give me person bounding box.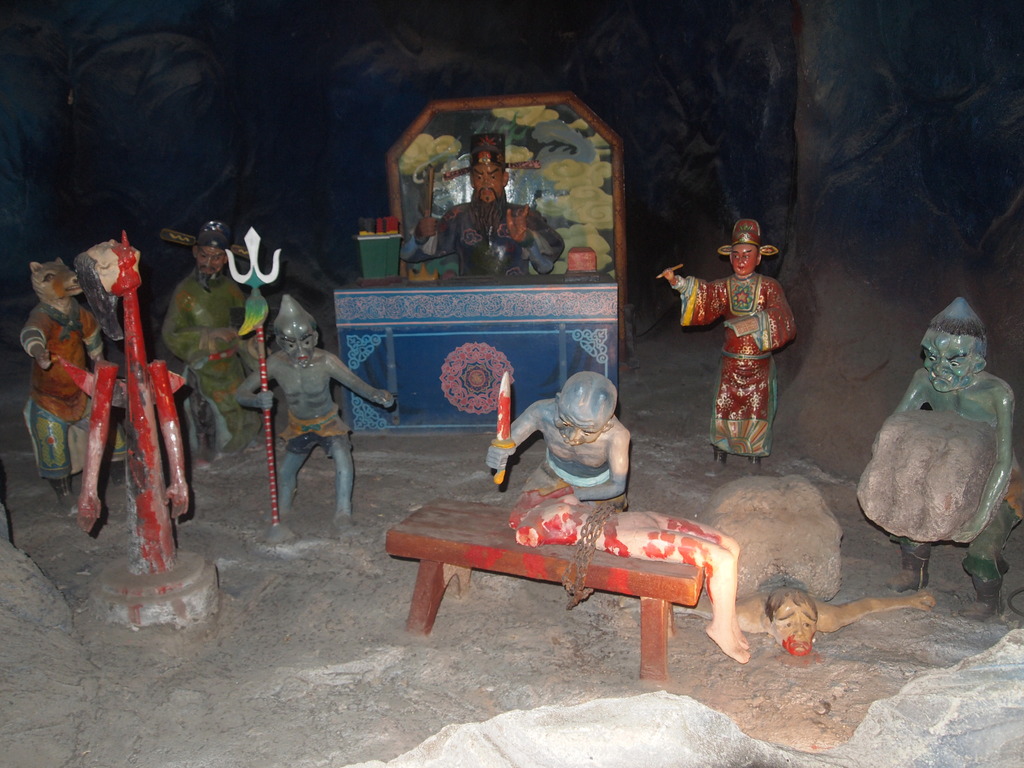
(left=490, top=364, right=626, bottom=497).
